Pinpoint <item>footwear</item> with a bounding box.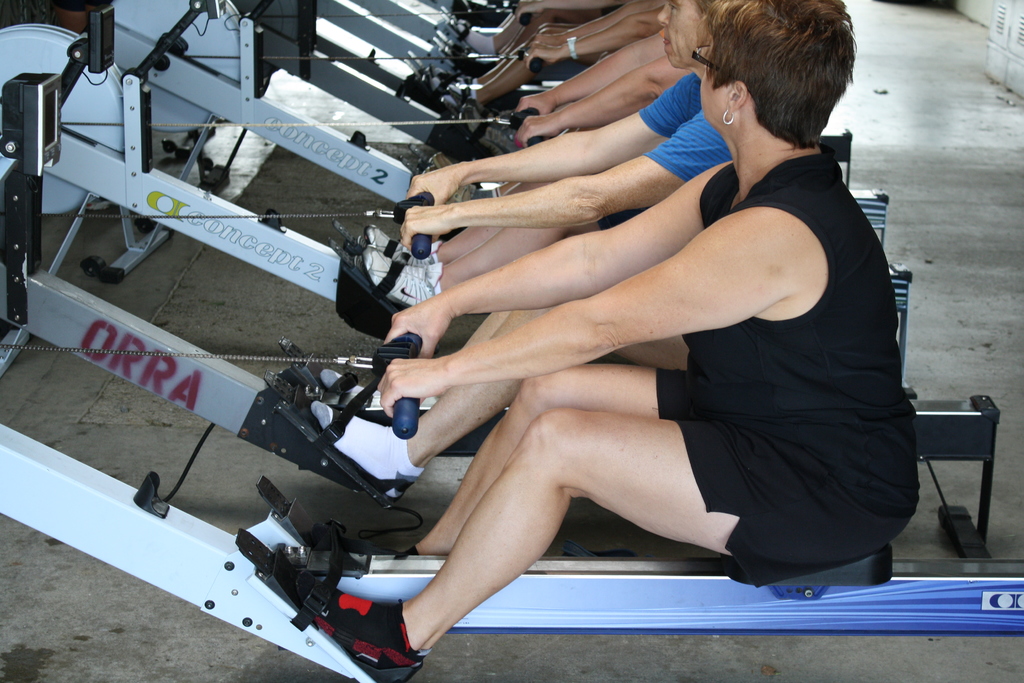
bbox(295, 570, 431, 682).
